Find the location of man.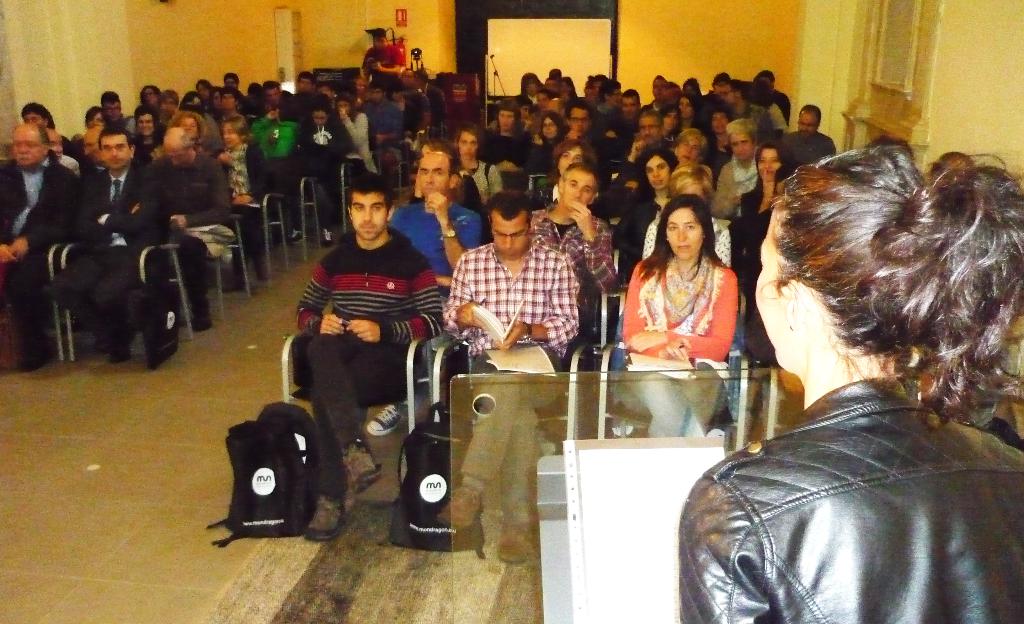
Location: region(275, 169, 456, 499).
